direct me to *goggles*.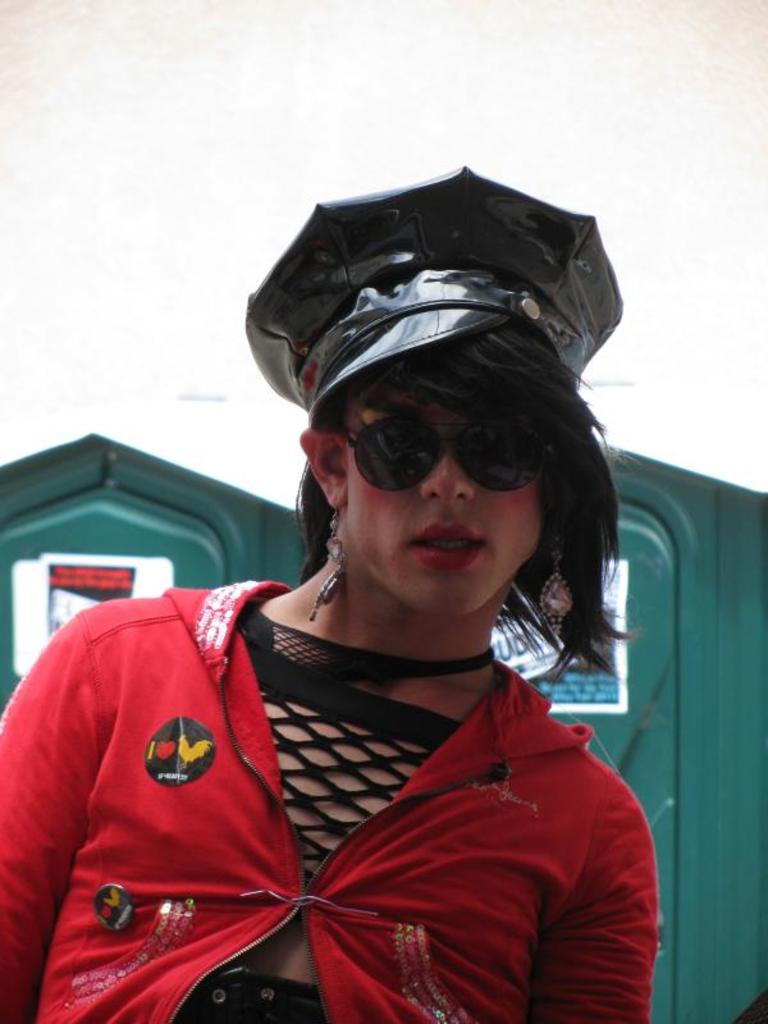
Direction: bbox=(334, 415, 549, 489).
